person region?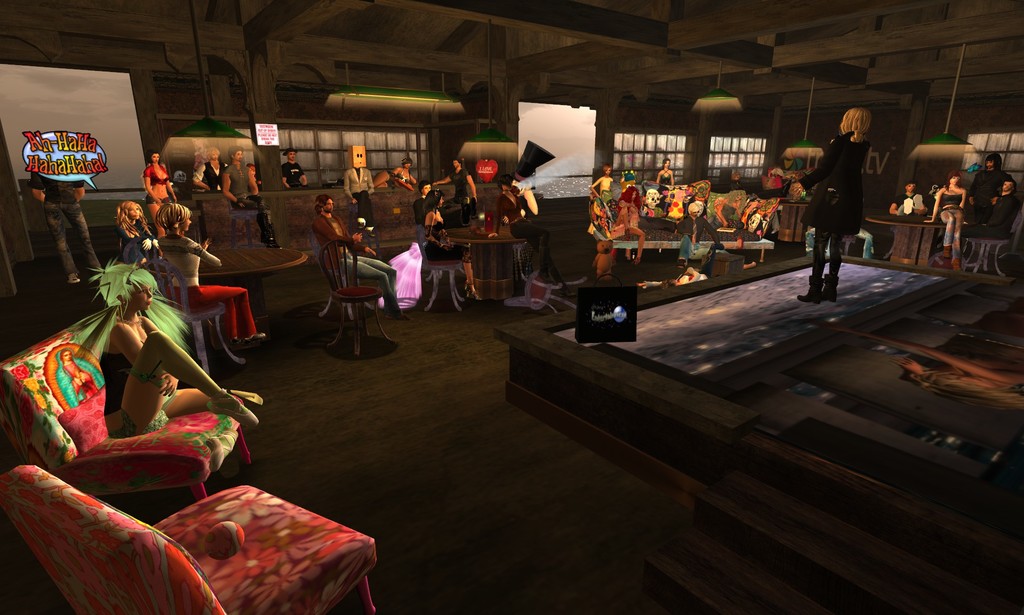
pyautogui.locateOnScreen(952, 177, 1023, 252)
